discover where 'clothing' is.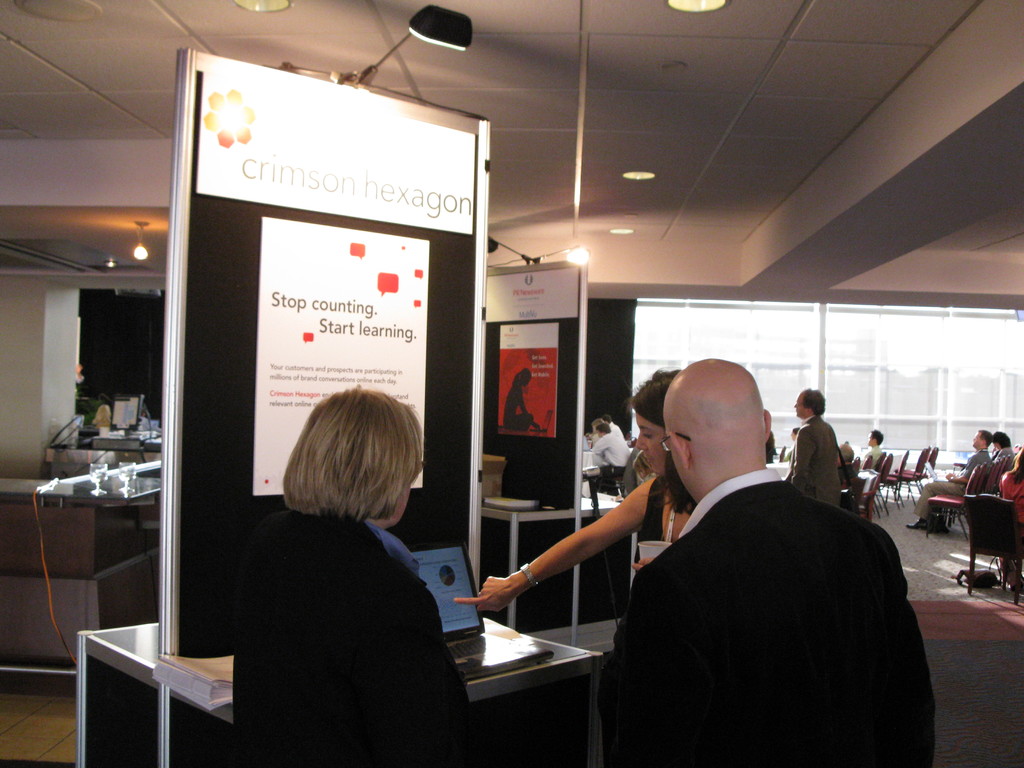
Discovered at (x1=498, y1=384, x2=531, y2=433).
